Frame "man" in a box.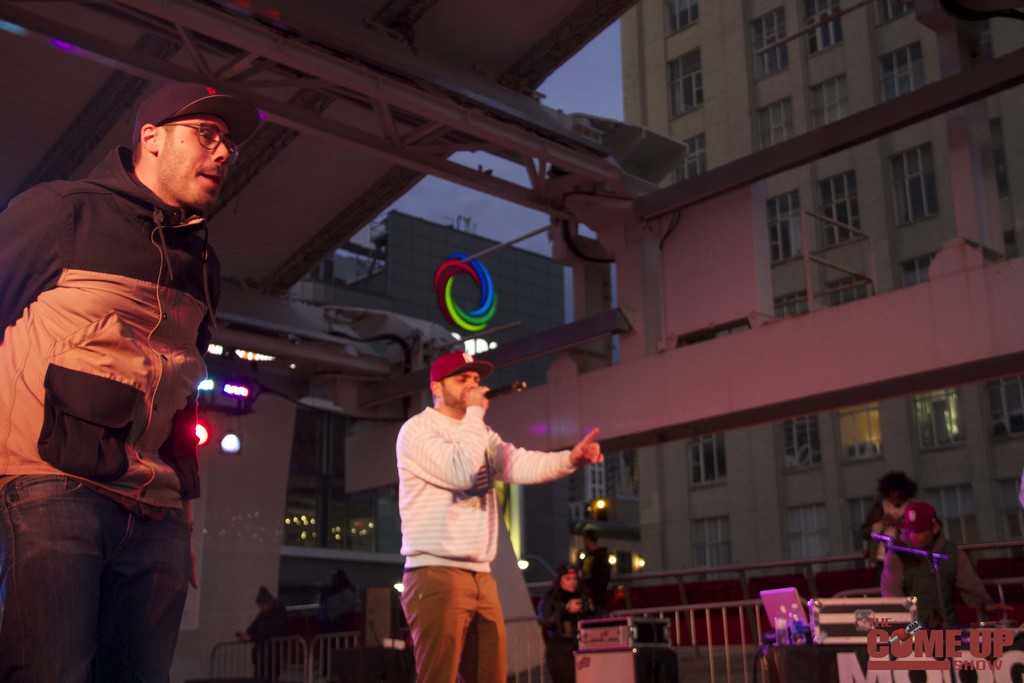
[left=0, top=83, right=260, bottom=682].
